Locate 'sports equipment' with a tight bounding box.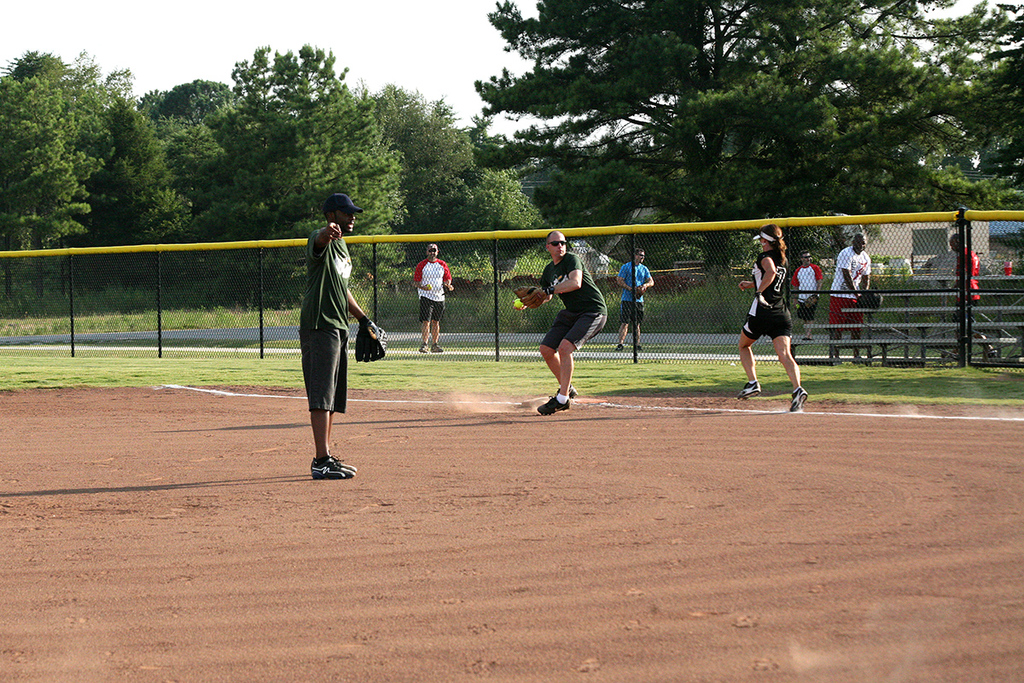
detection(354, 318, 383, 361).
